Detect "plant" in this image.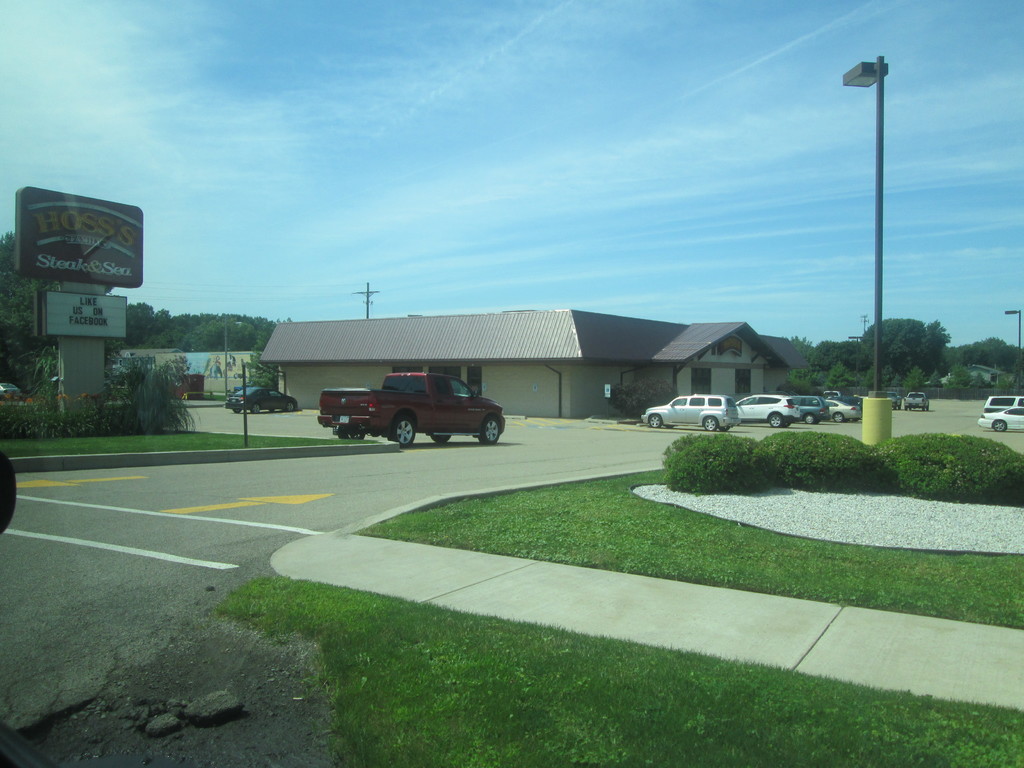
Detection: box=[351, 461, 1023, 627].
